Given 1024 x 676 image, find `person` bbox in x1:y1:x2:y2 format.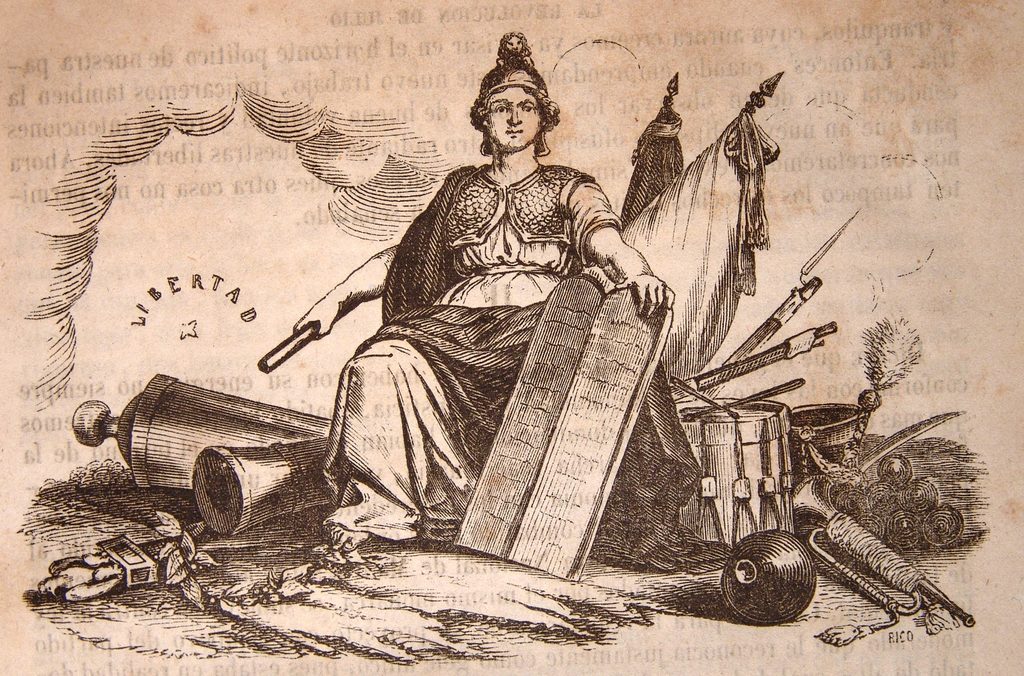
332:60:651:558.
